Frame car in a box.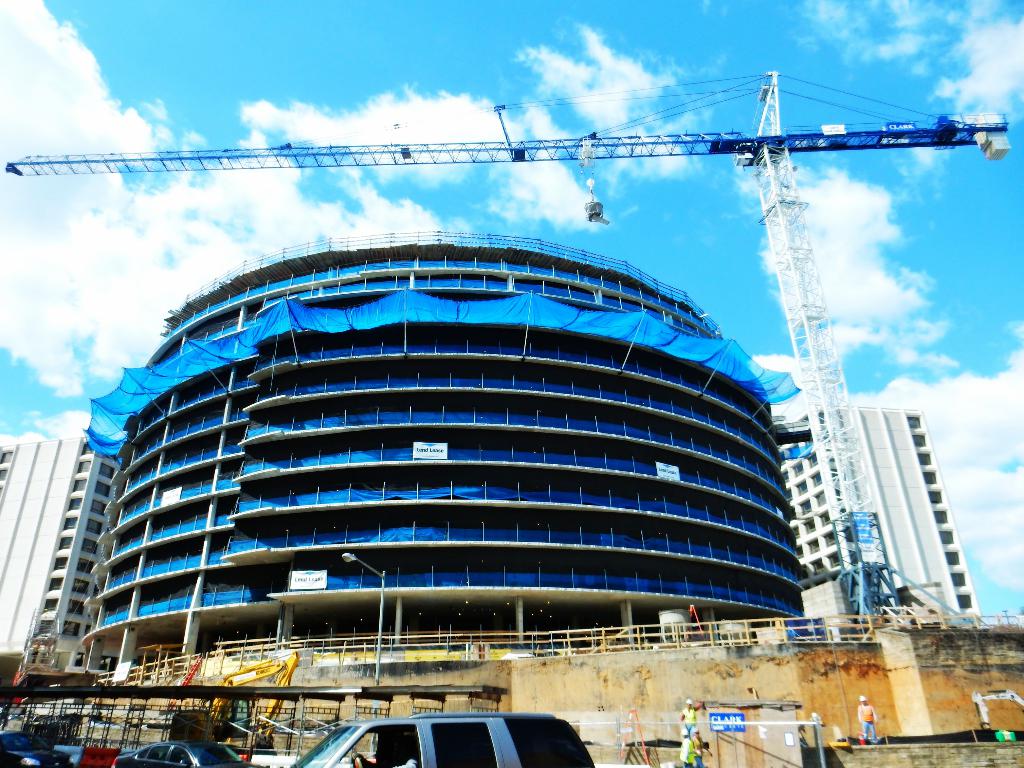
<box>292,714,596,767</box>.
